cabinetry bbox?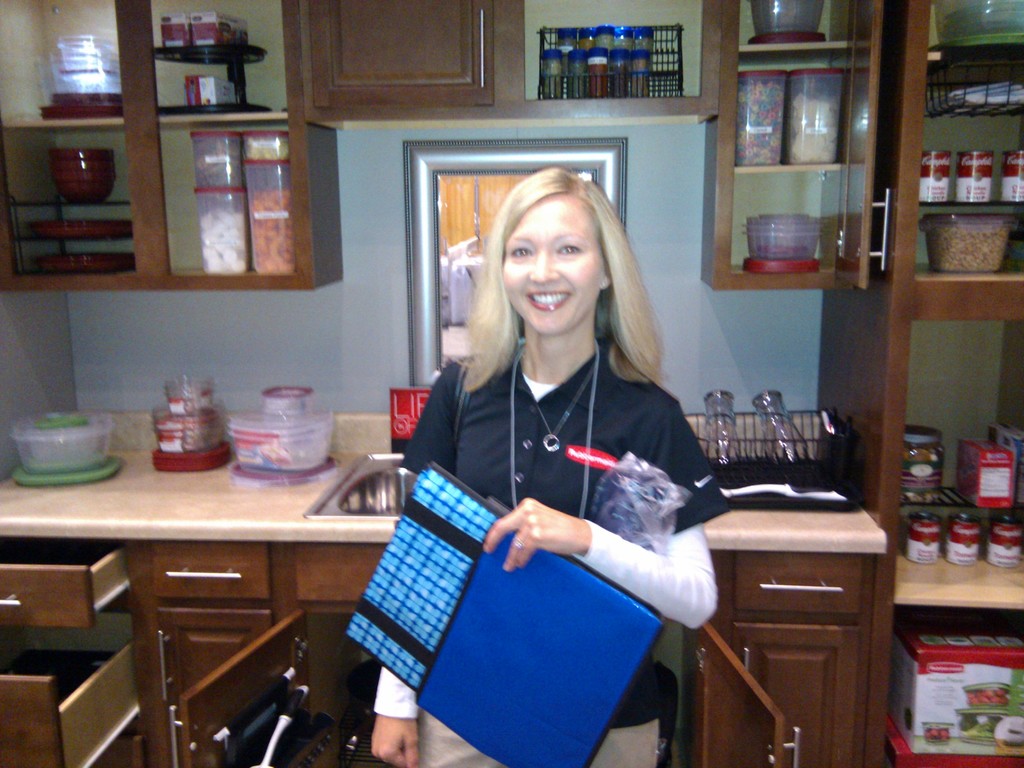
[738, 2, 884, 290]
